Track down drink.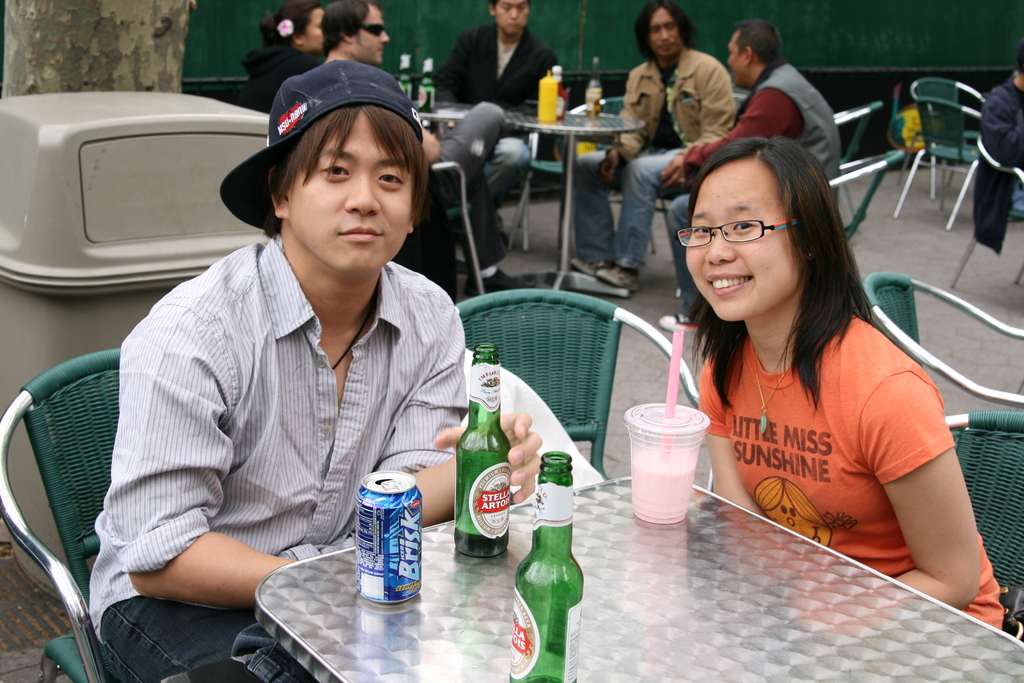
Tracked to {"left": 587, "top": 86, "right": 604, "bottom": 117}.
